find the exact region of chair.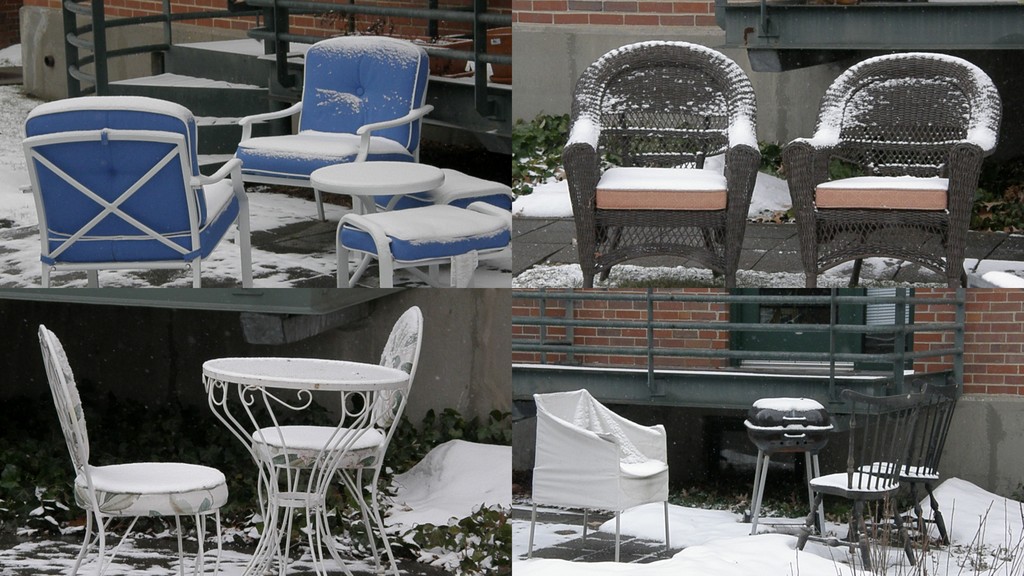
Exact region: select_region(522, 384, 675, 563).
